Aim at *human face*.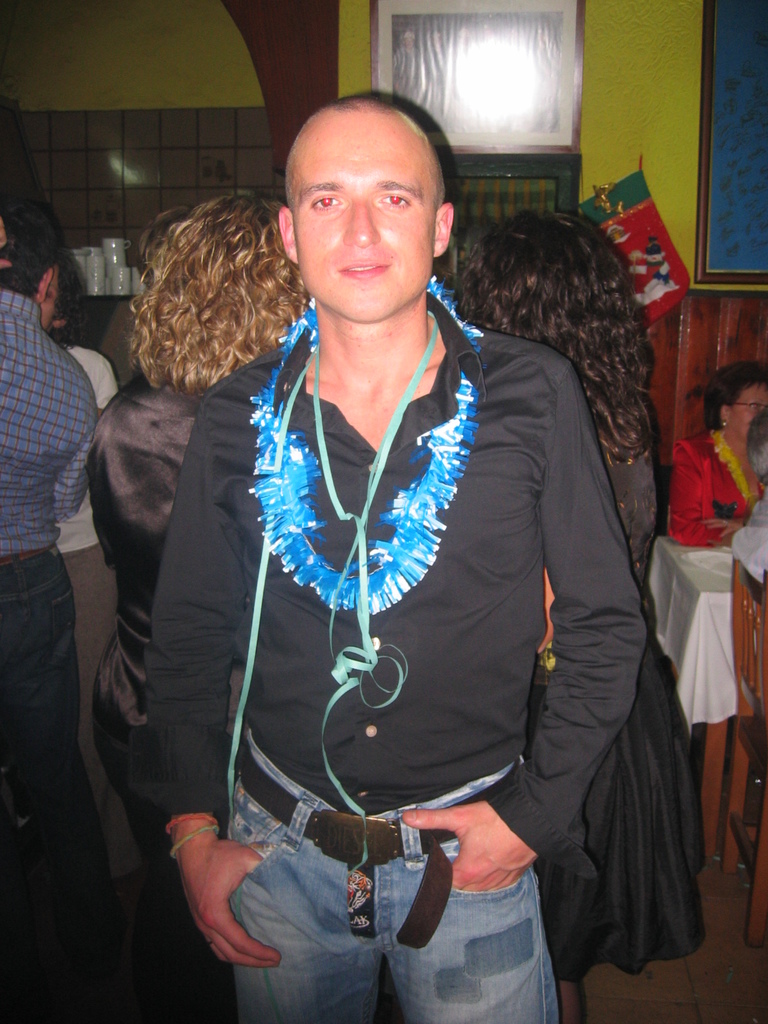
Aimed at <box>726,381,765,440</box>.
